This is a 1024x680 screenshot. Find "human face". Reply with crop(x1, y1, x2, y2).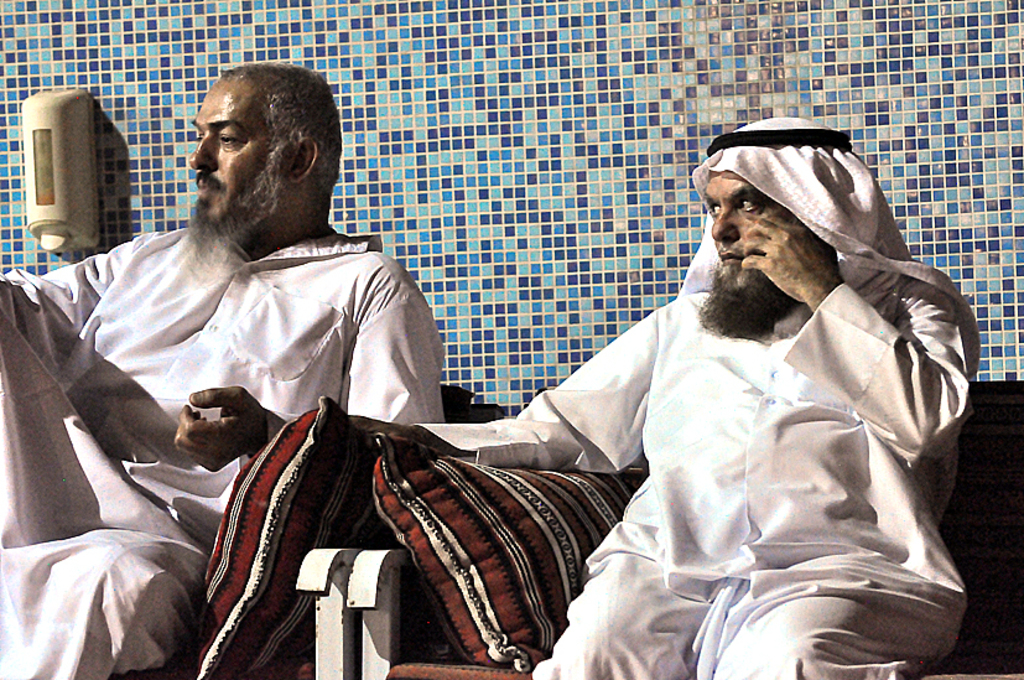
crop(701, 172, 794, 275).
